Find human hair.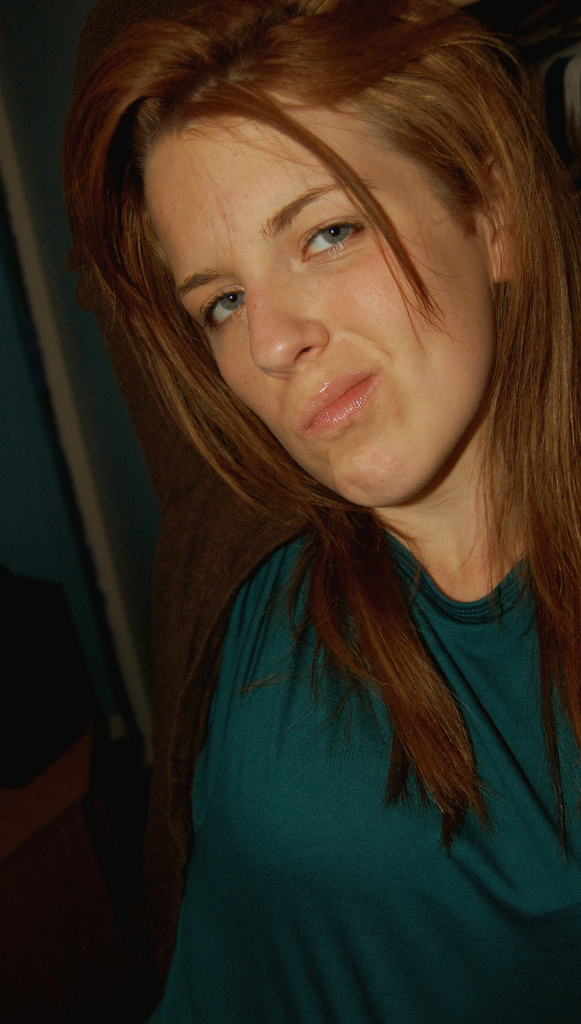
box(48, 0, 580, 844).
